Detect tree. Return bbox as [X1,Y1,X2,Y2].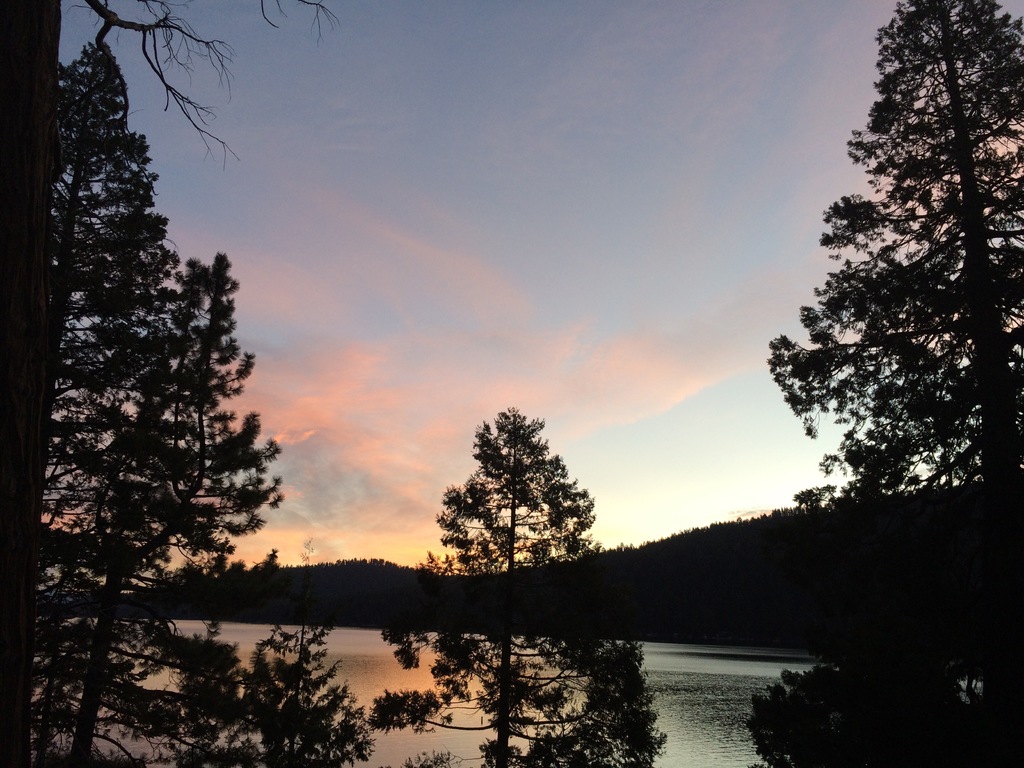
[0,0,331,767].
